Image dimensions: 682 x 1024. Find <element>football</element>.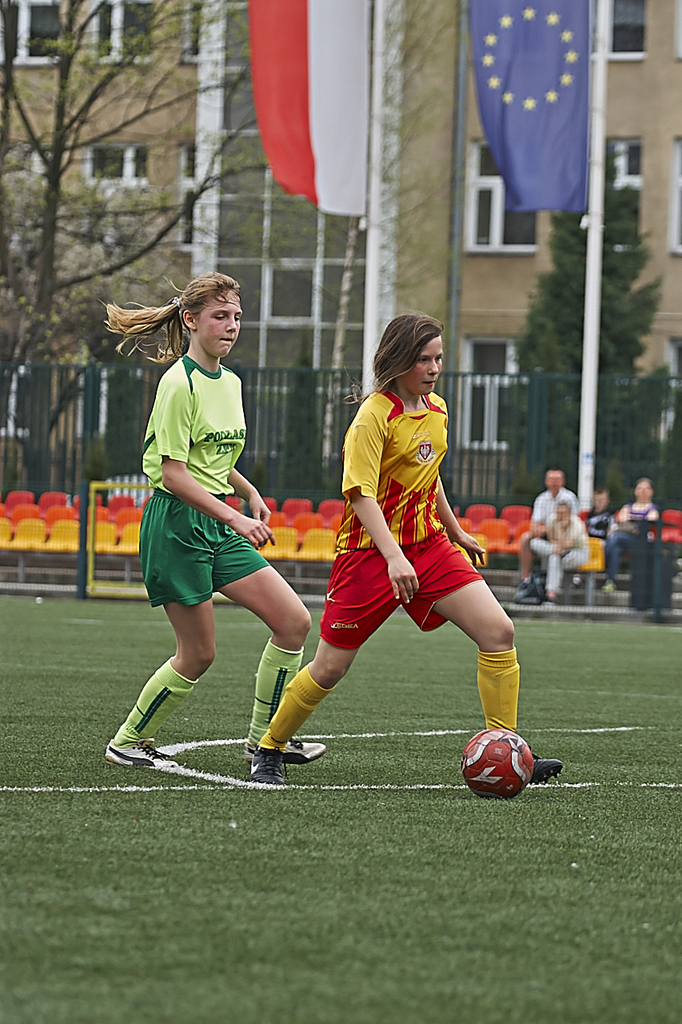
<region>461, 726, 533, 799</region>.
